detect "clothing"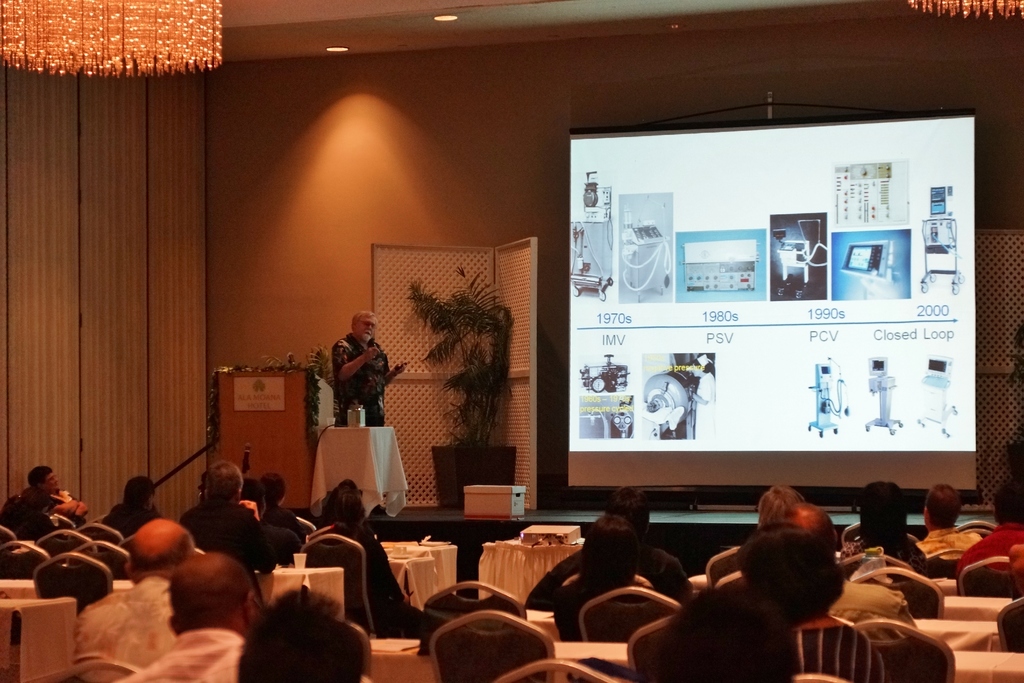
322, 529, 449, 630
